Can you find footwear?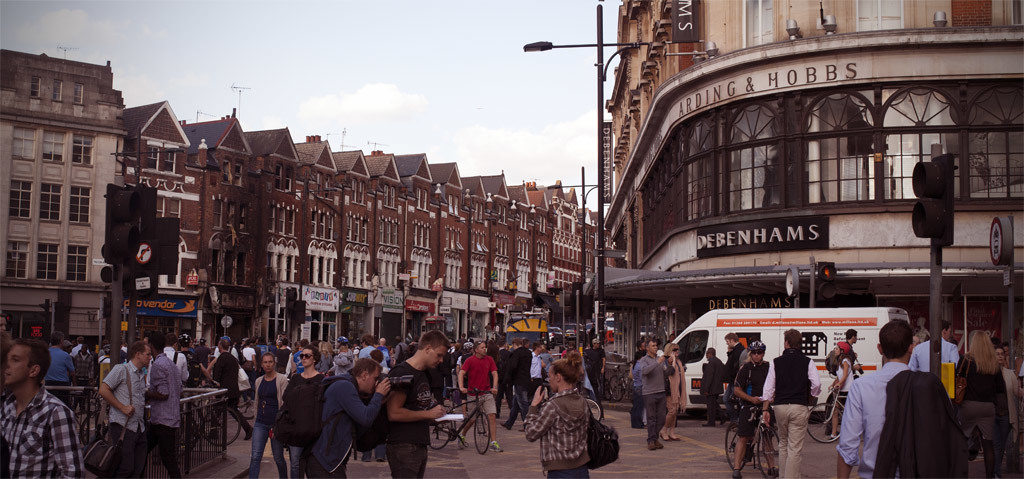
Yes, bounding box: Rect(375, 458, 389, 461).
